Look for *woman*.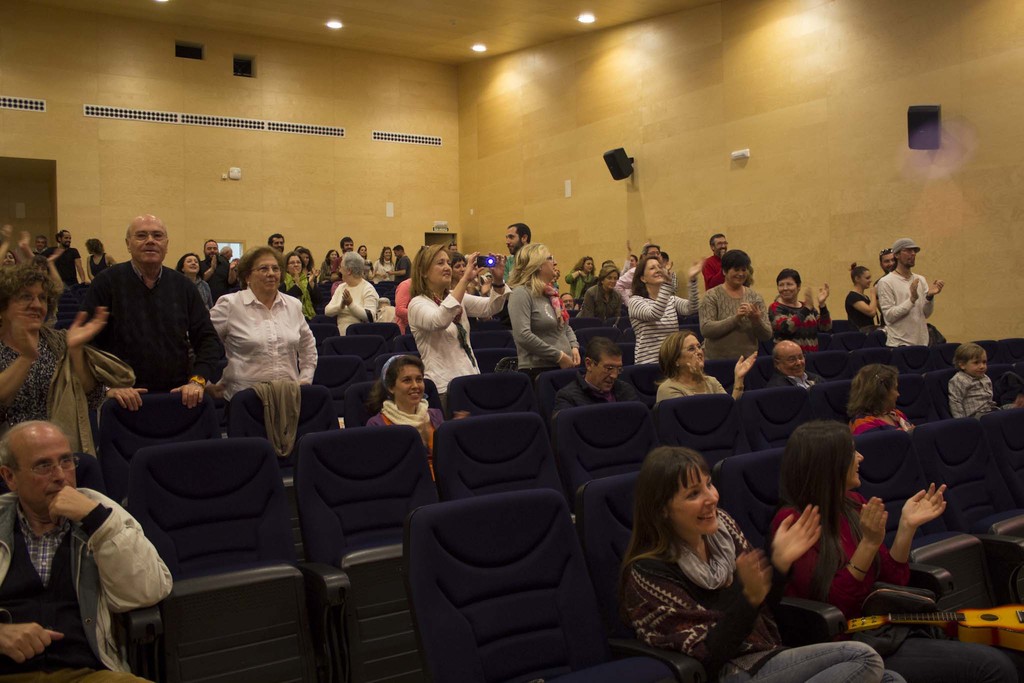
Found: bbox=[770, 415, 1023, 682].
